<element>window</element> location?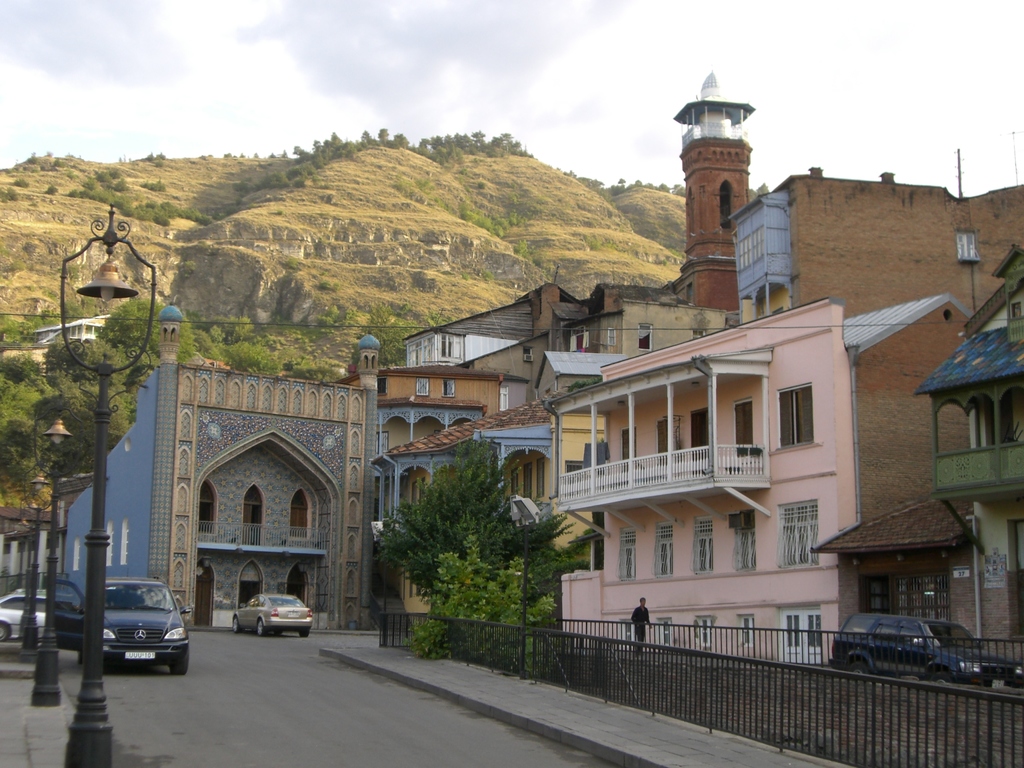
x1=733 y1=508 x2=753 y2=572
